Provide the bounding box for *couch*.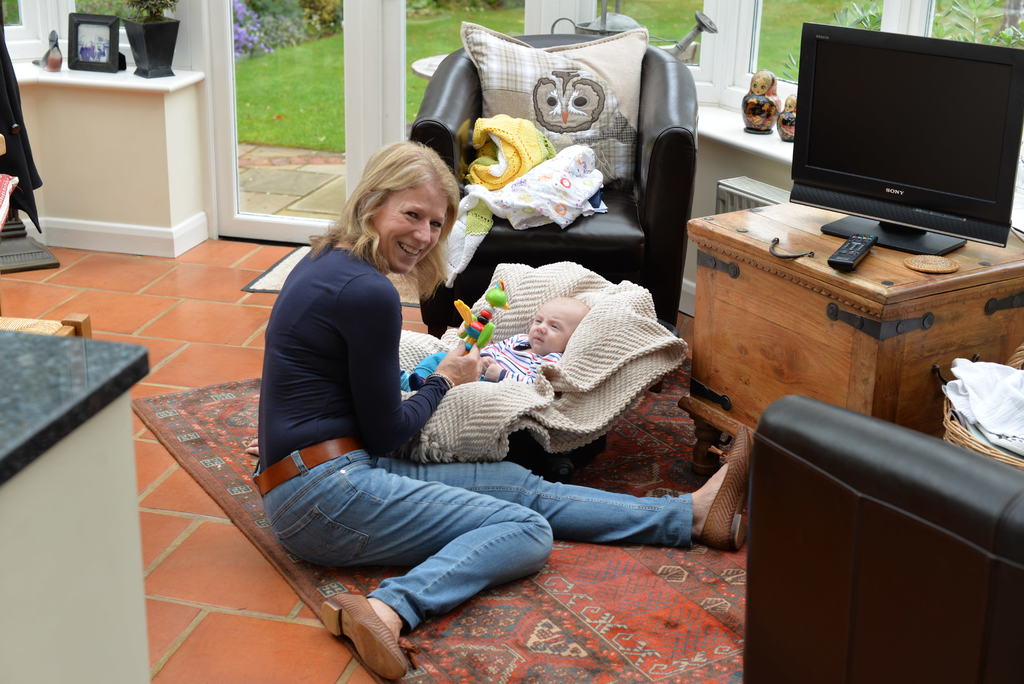
413/22/707/308.
